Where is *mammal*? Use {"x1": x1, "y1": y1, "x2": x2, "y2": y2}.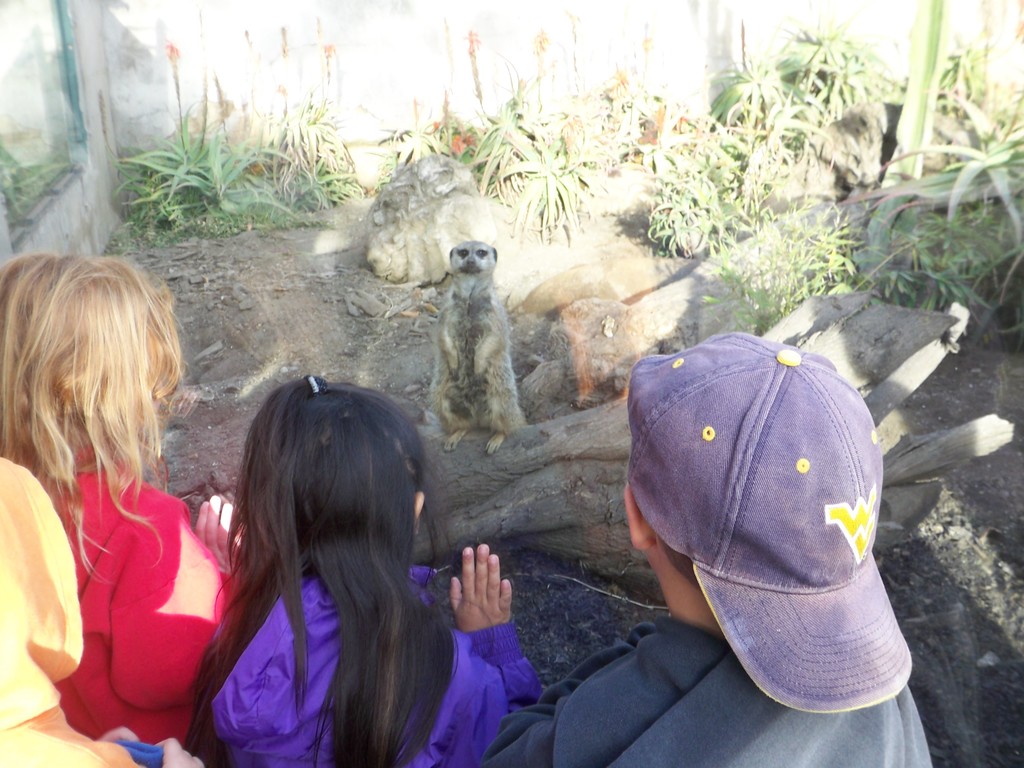
{"x1": 0, "y1": 451, "x2": 205, "y2": 767}.
